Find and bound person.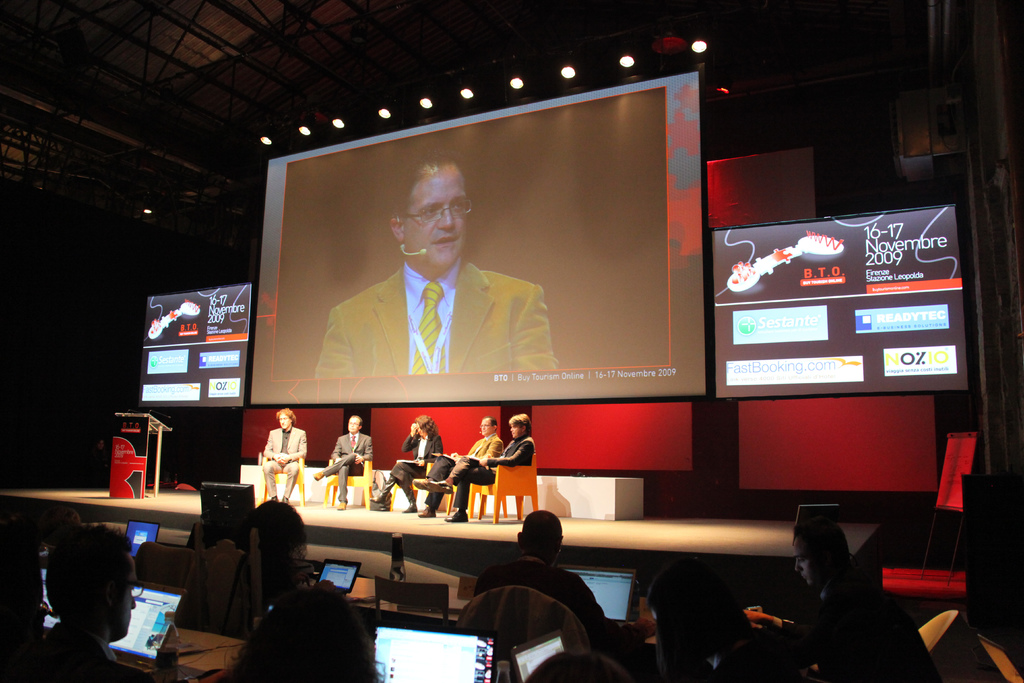
Bound: {"left": 312, "top": 416, "right": 373, "bottom": 513}.
